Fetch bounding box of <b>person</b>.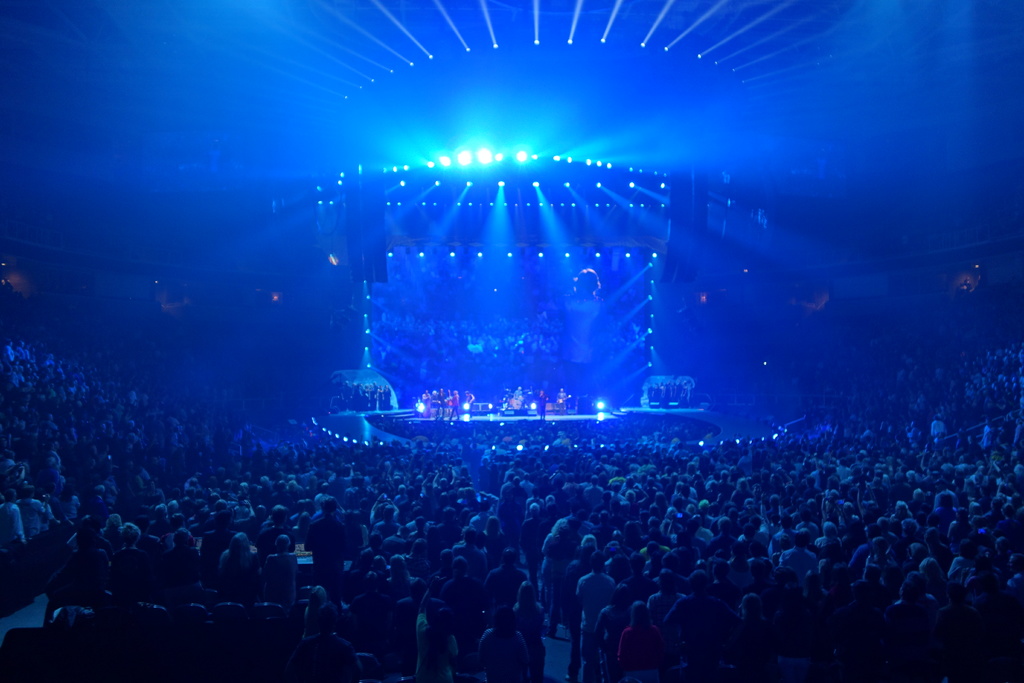
Bbox: left=576, top=552, right=616, bottom=682.
